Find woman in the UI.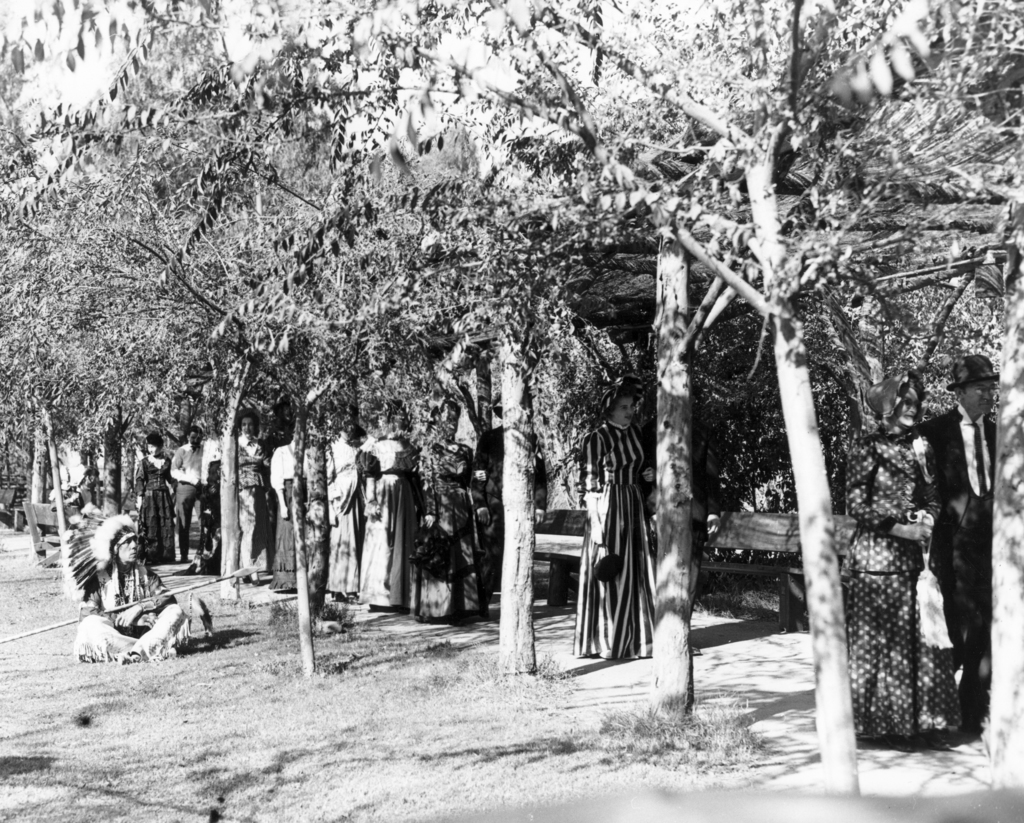
UI element at box=[135, 433, 177, 555].
